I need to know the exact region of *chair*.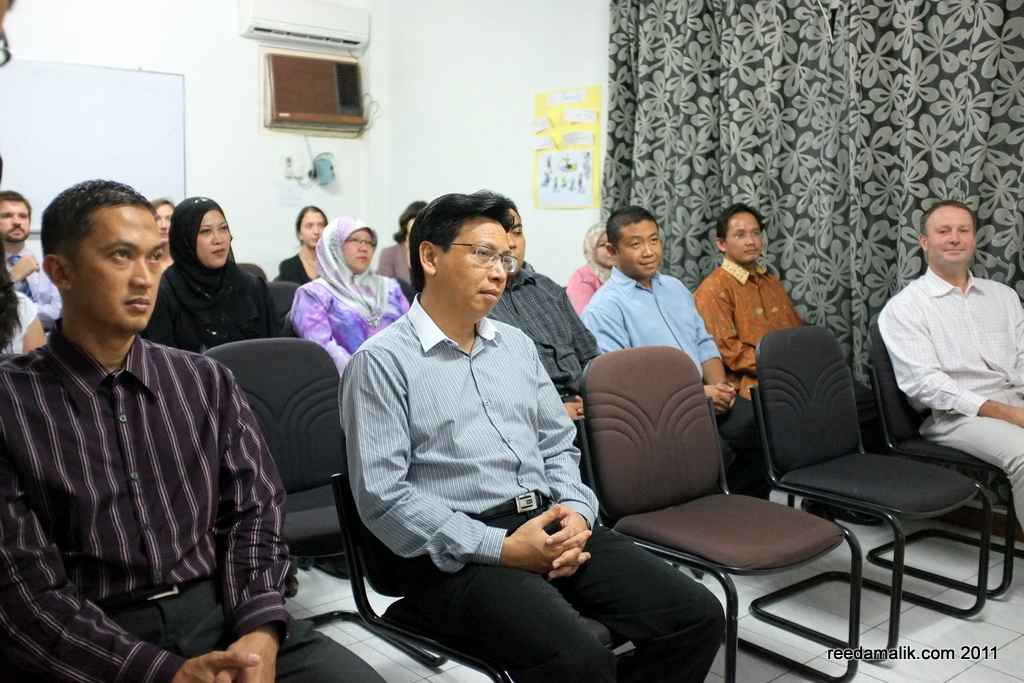
Region: <region>256, 277, 299, 332</region>.
